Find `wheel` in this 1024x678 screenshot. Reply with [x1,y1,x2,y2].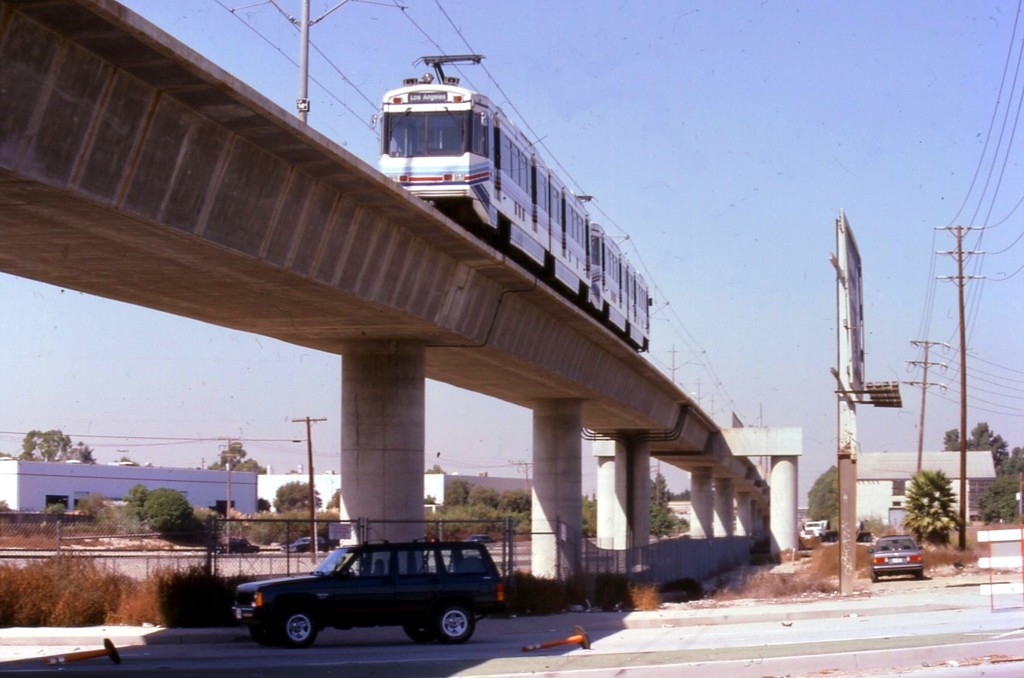
[248,627,268,645].
